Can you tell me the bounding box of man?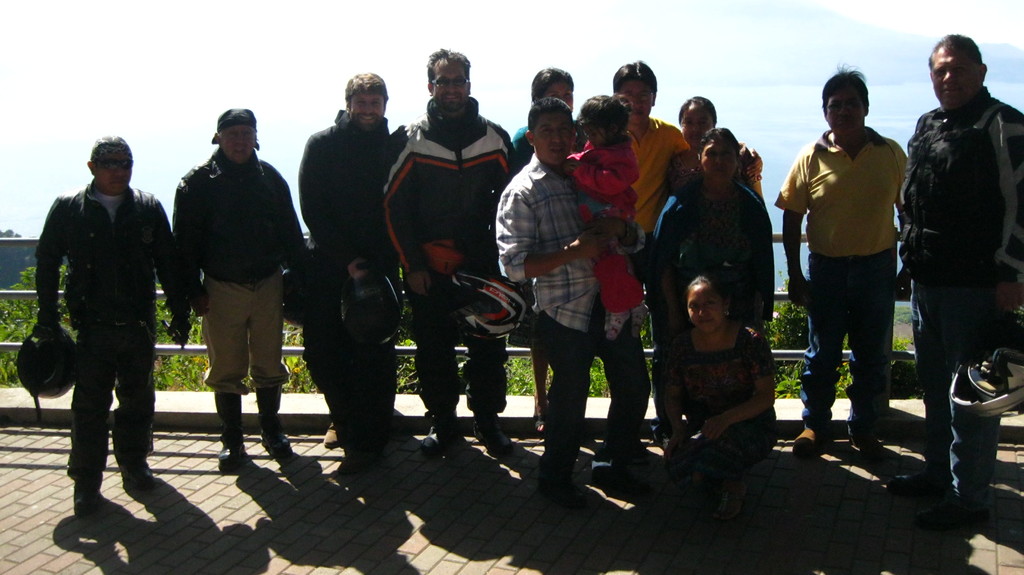
region(493, 97, 639, 517).
